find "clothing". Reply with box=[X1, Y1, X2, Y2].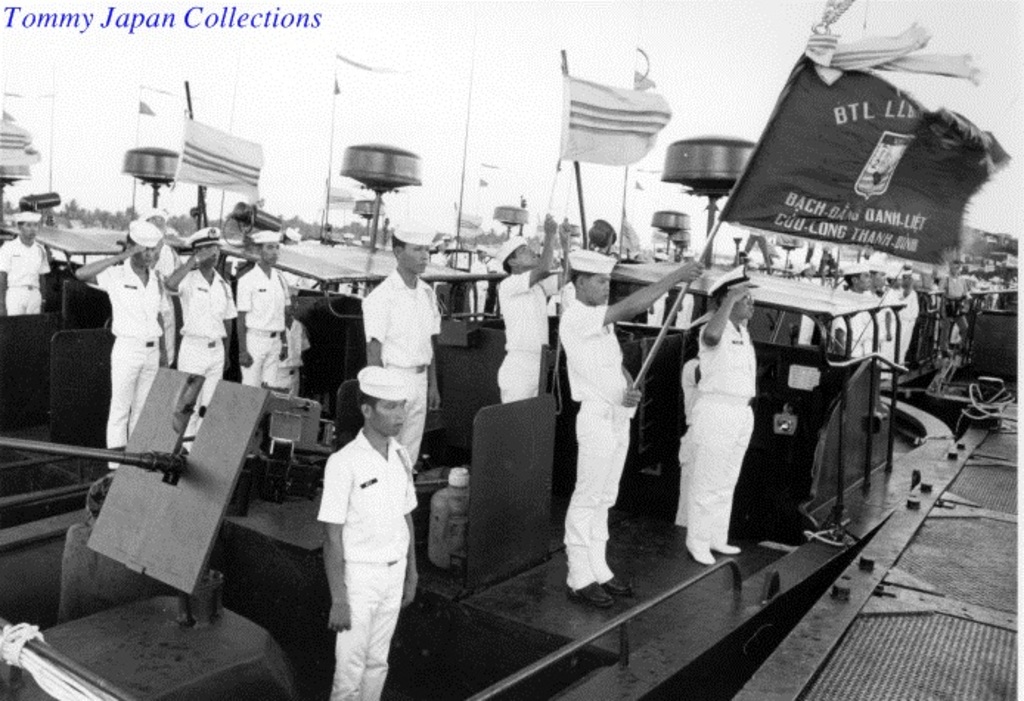
box=[686, 314, 754, 548].
